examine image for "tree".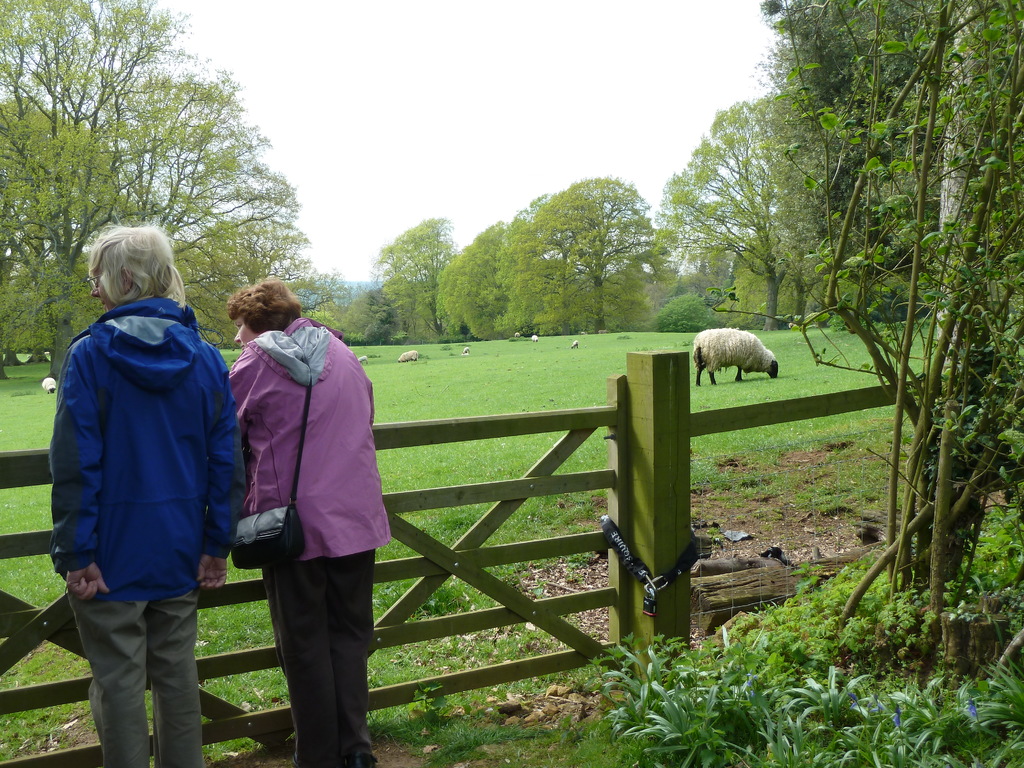
Examination result: (left=655, top=98, right=801, bottom=328).
